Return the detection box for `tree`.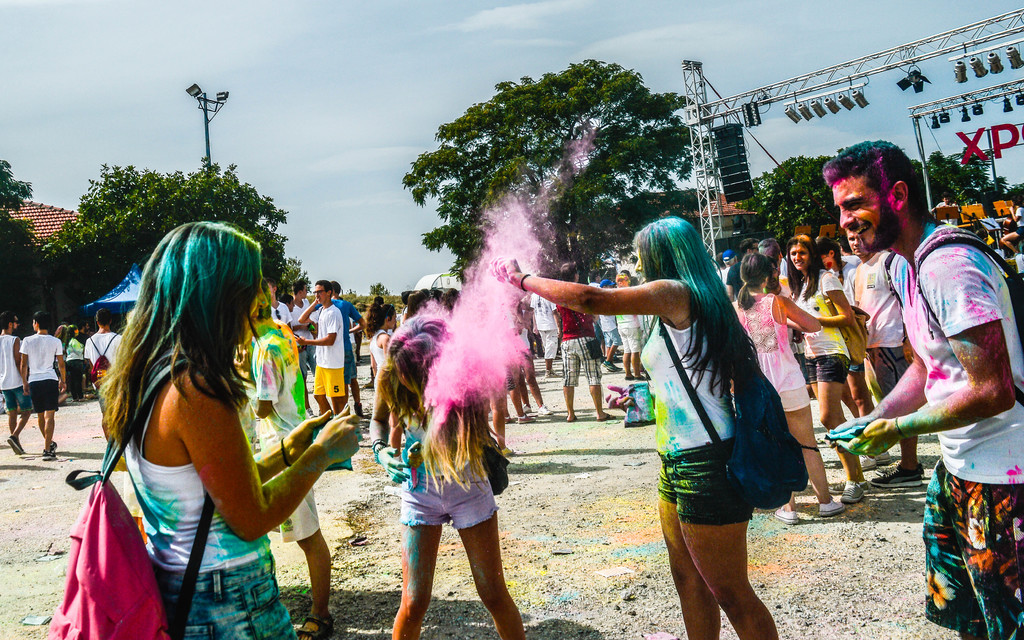
(left=0, top=162, right=319, bottom=334).
